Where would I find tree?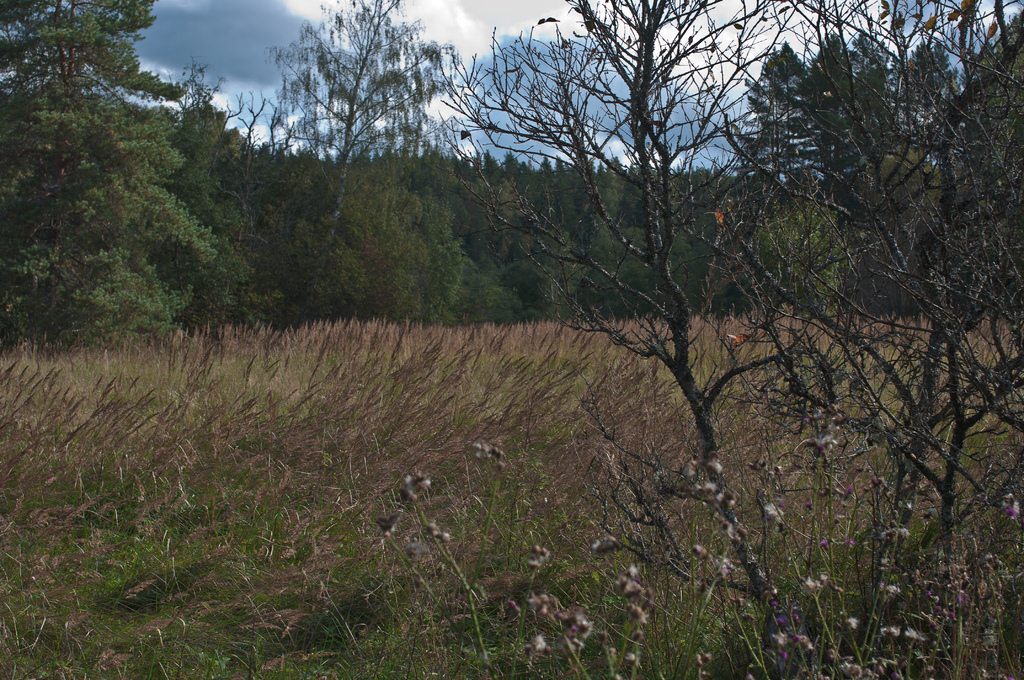
At bbox=(1, 35, 244, 375).
